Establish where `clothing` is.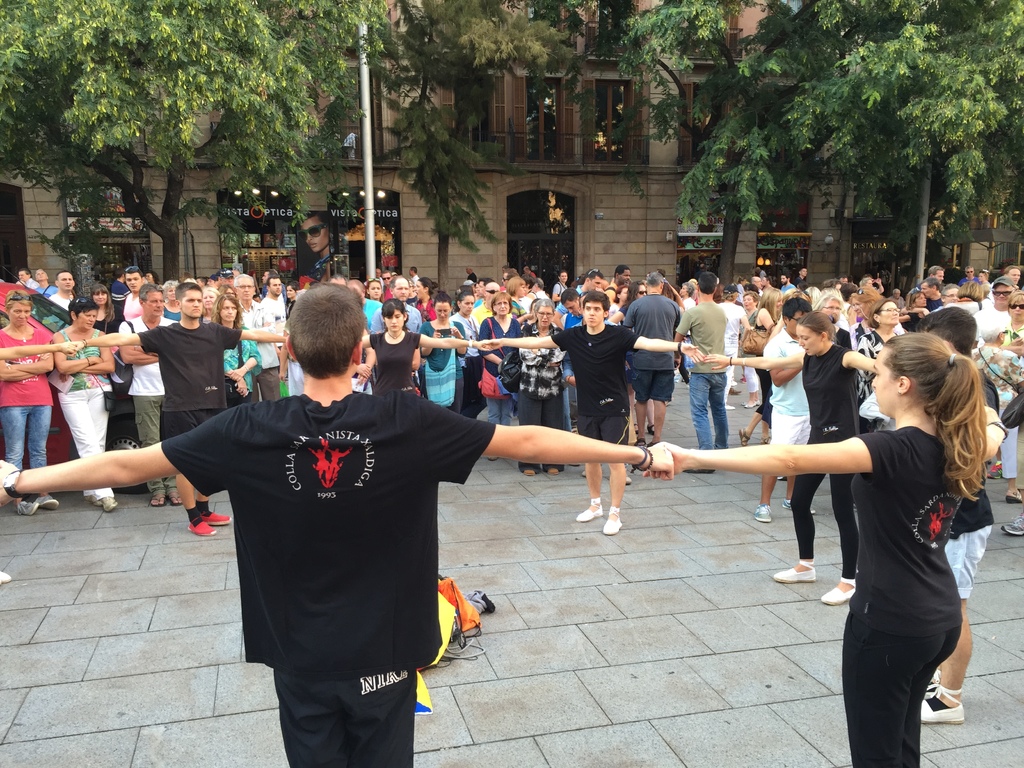
Established at [422,321,470,402].
